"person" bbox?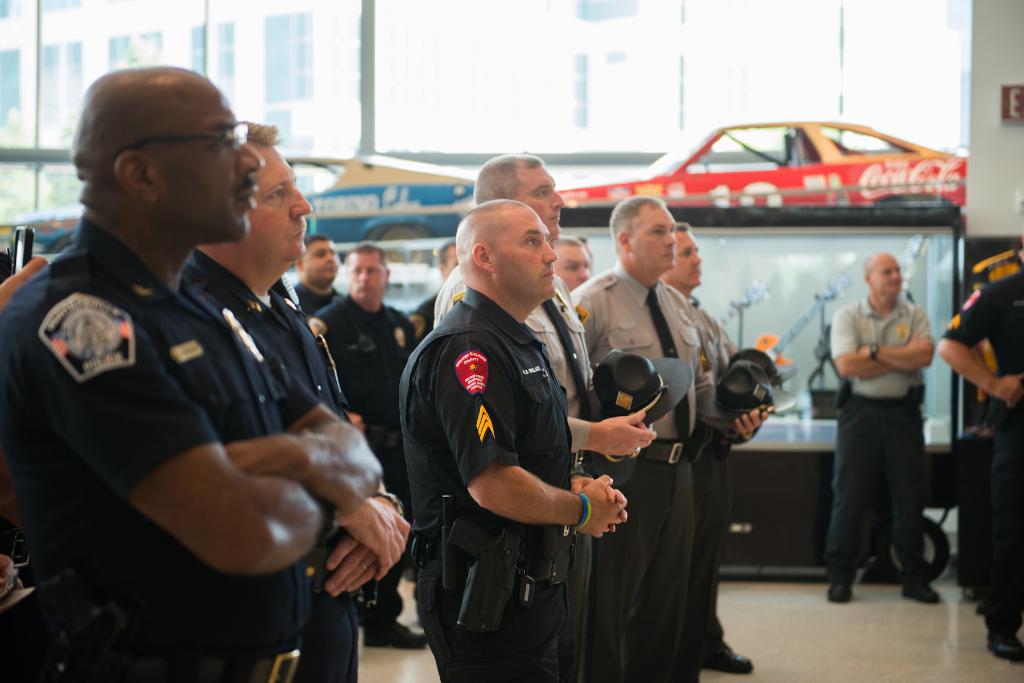
[415, 242, 461, 341]
